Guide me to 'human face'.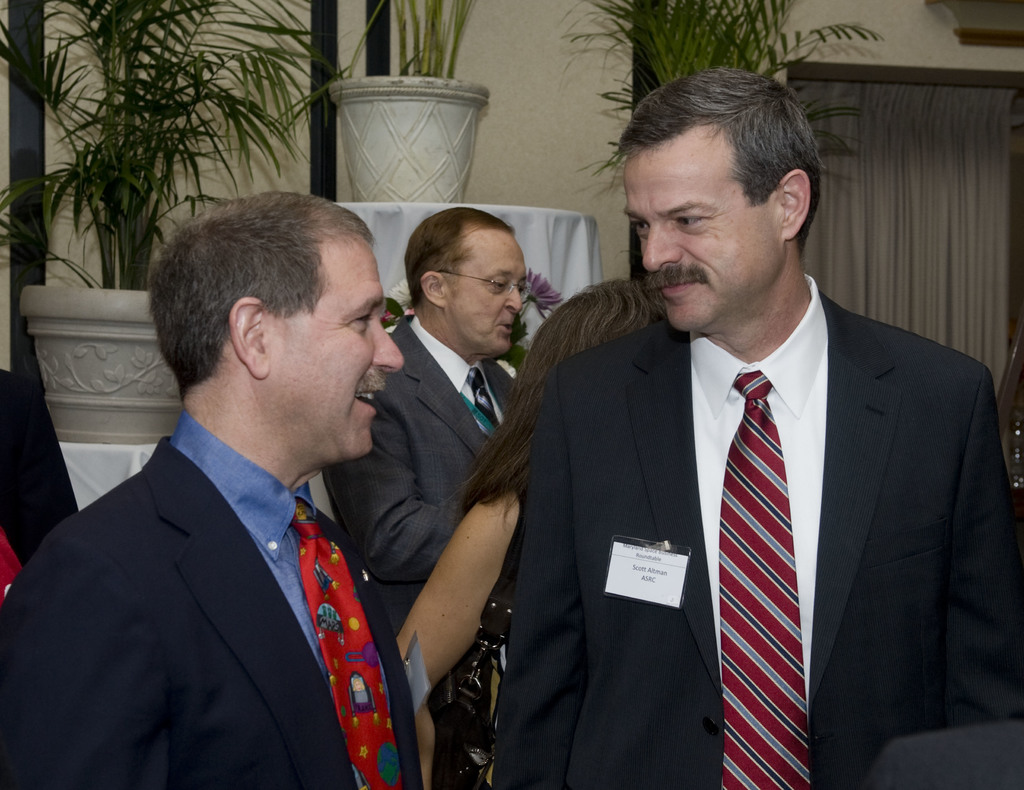
Guidance: (624,131,781,326).
